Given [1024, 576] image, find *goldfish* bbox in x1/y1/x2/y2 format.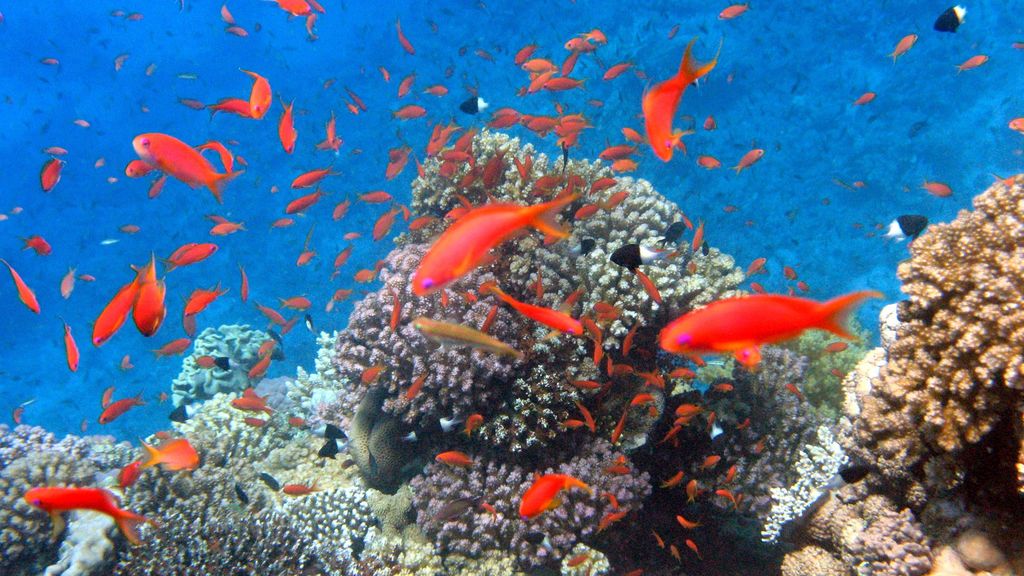
60/263/75/298.
